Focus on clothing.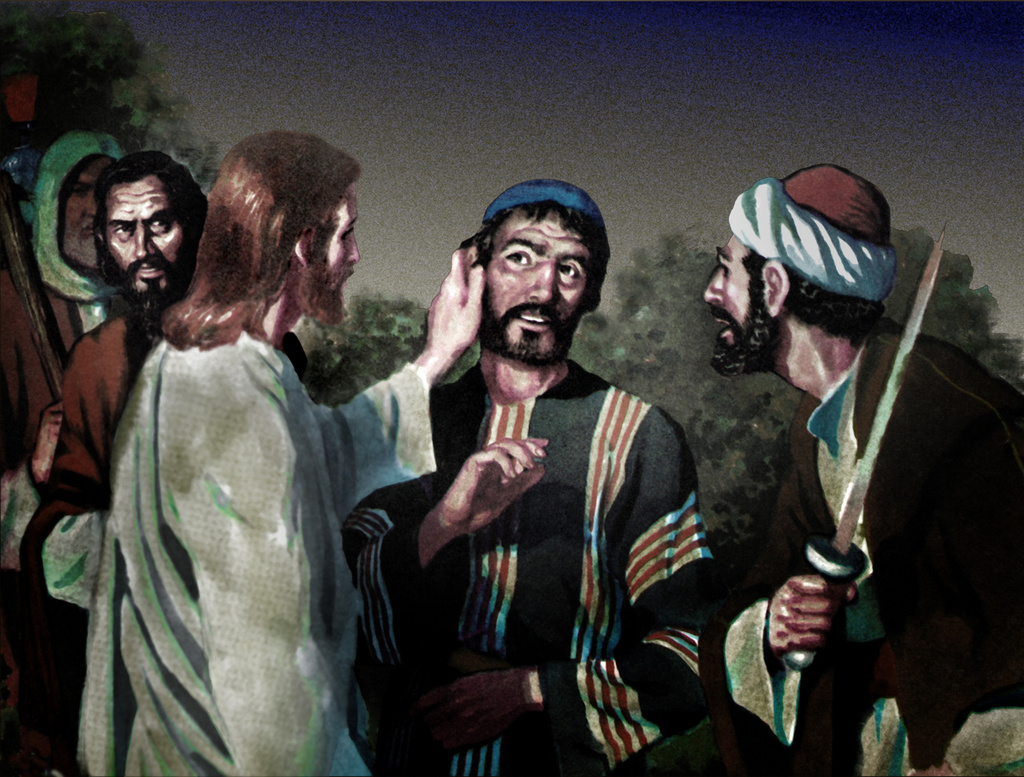
Focused at 338/295/696/776.
